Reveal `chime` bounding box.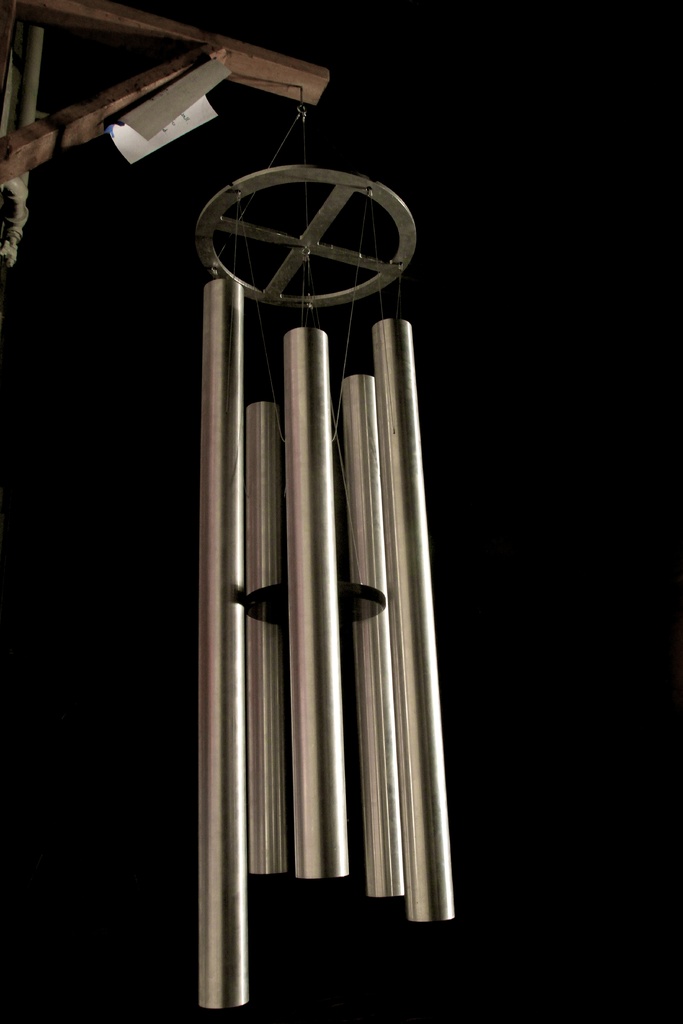
Revealed: 190 81 460 1011.
